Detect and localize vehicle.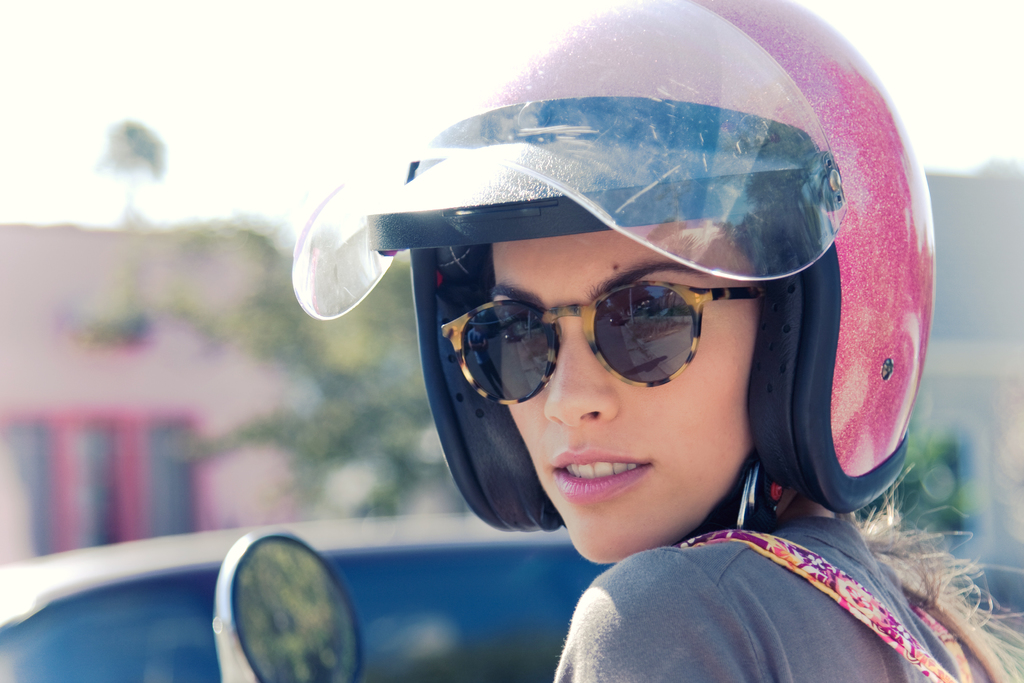
Localized at pyautogui.locateOnScreen(0, 560, 610, 682).
